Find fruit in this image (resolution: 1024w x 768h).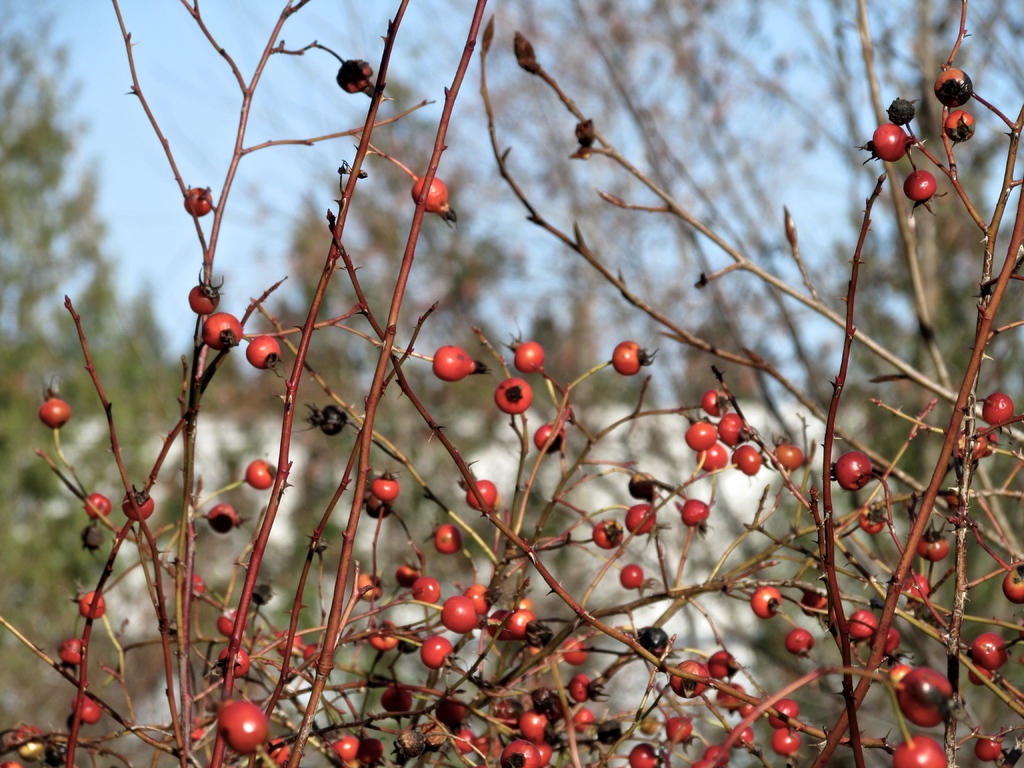
664:713:696:745.
